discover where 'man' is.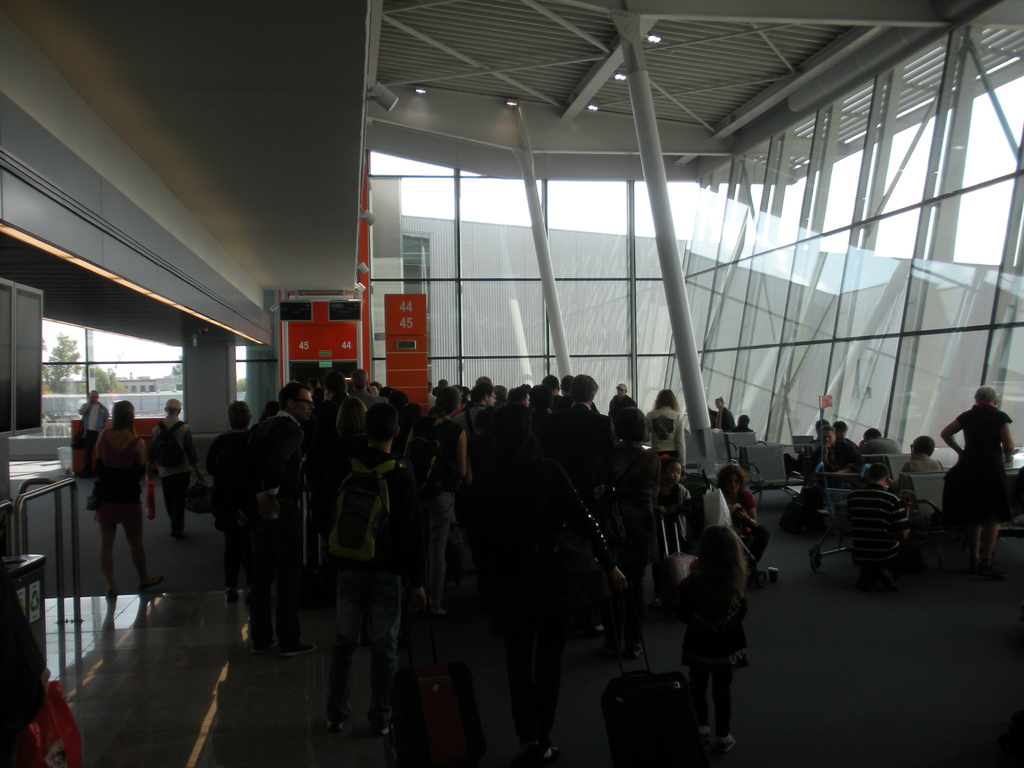
Discovered at 148,400,200,538.
